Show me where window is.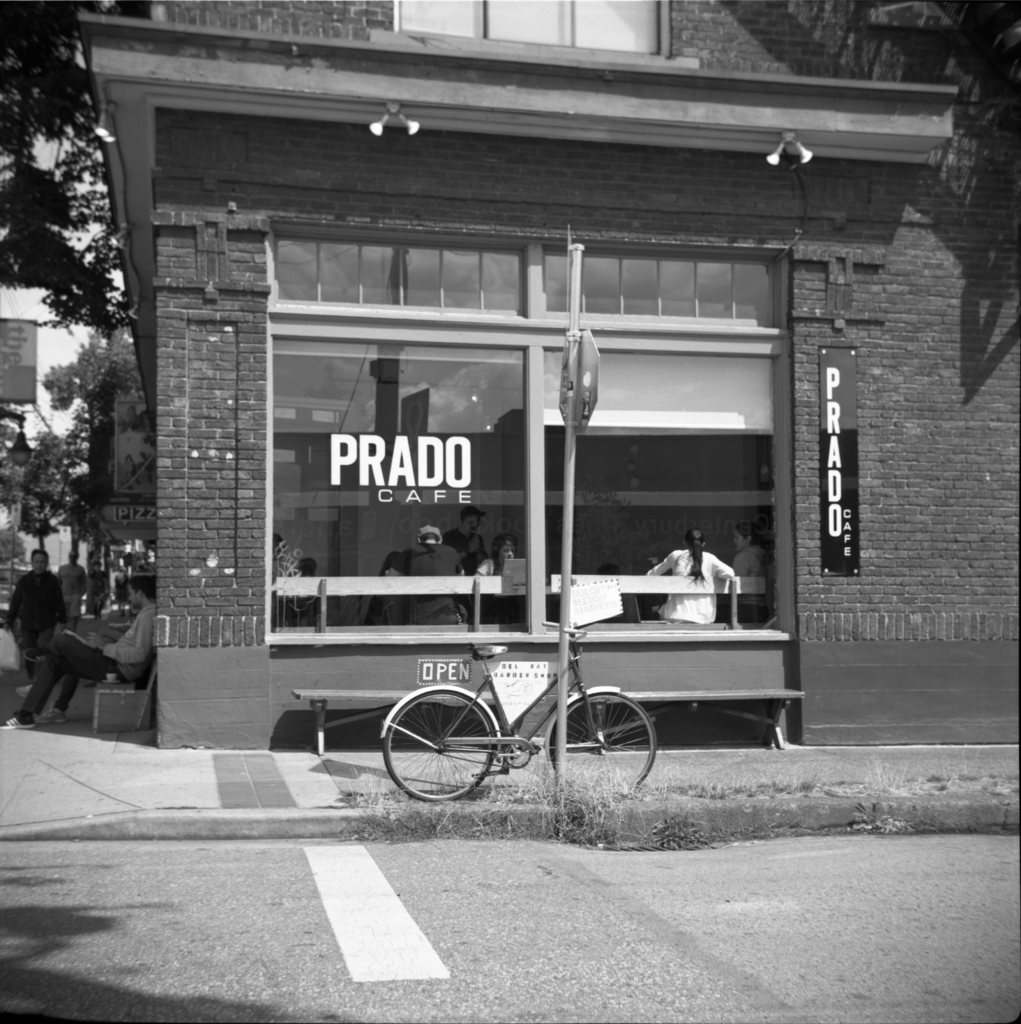
window is at pyautogui.locateOnScreen(390, 0, 683, 55).
